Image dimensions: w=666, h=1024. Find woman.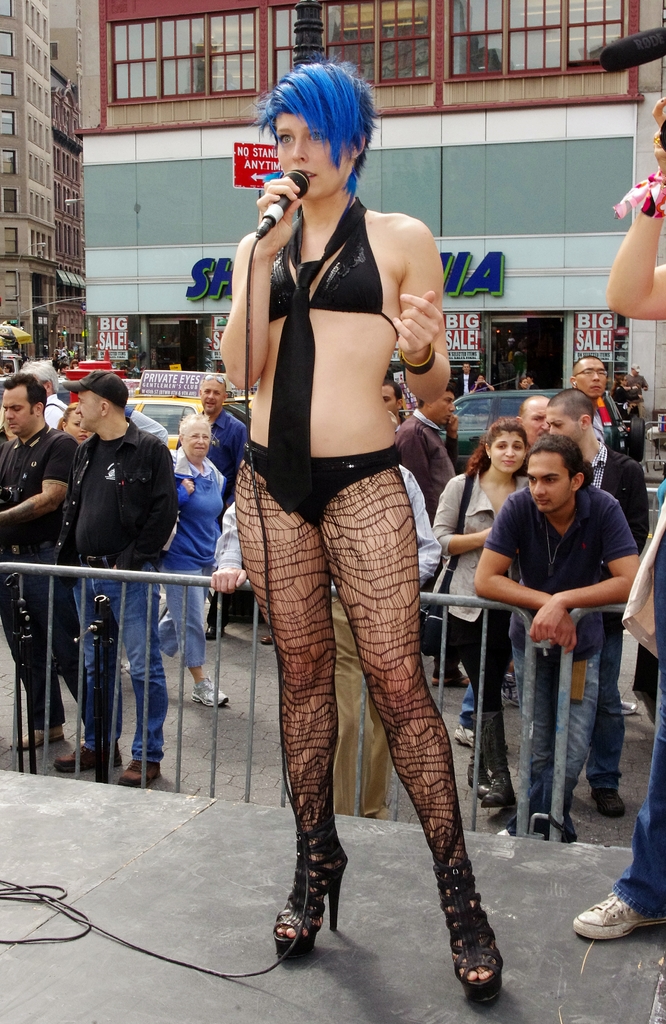
<box>168,410,225,710</box>.
